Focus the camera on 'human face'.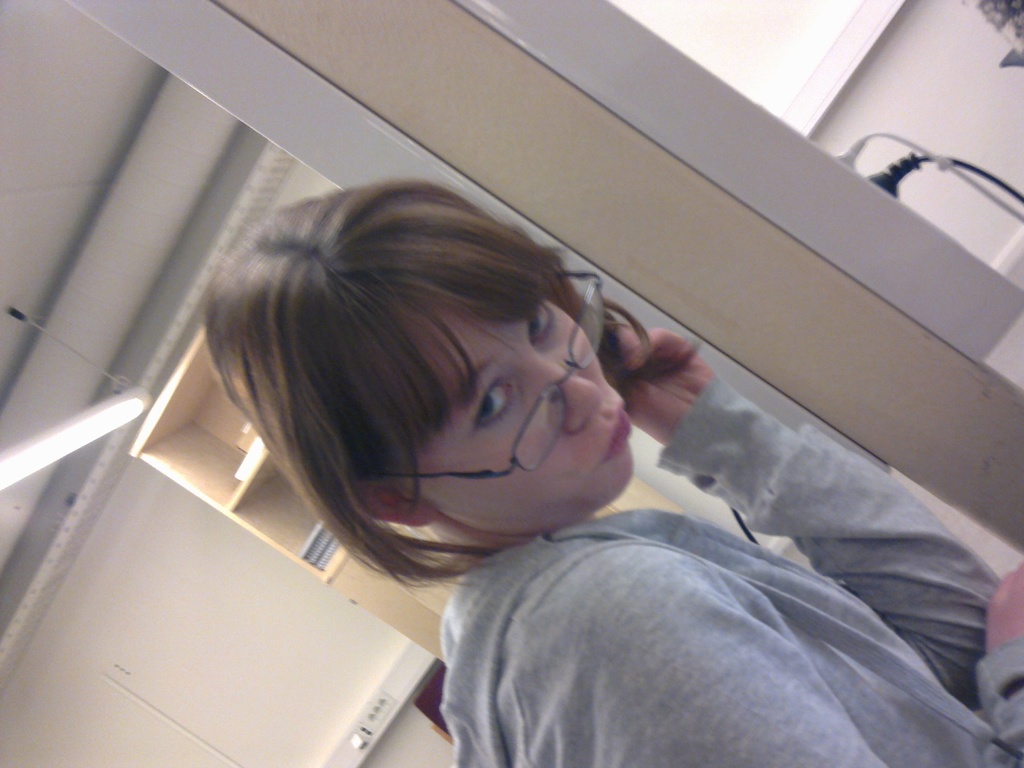
Focus region: detection(412, 284, 633, 515).
